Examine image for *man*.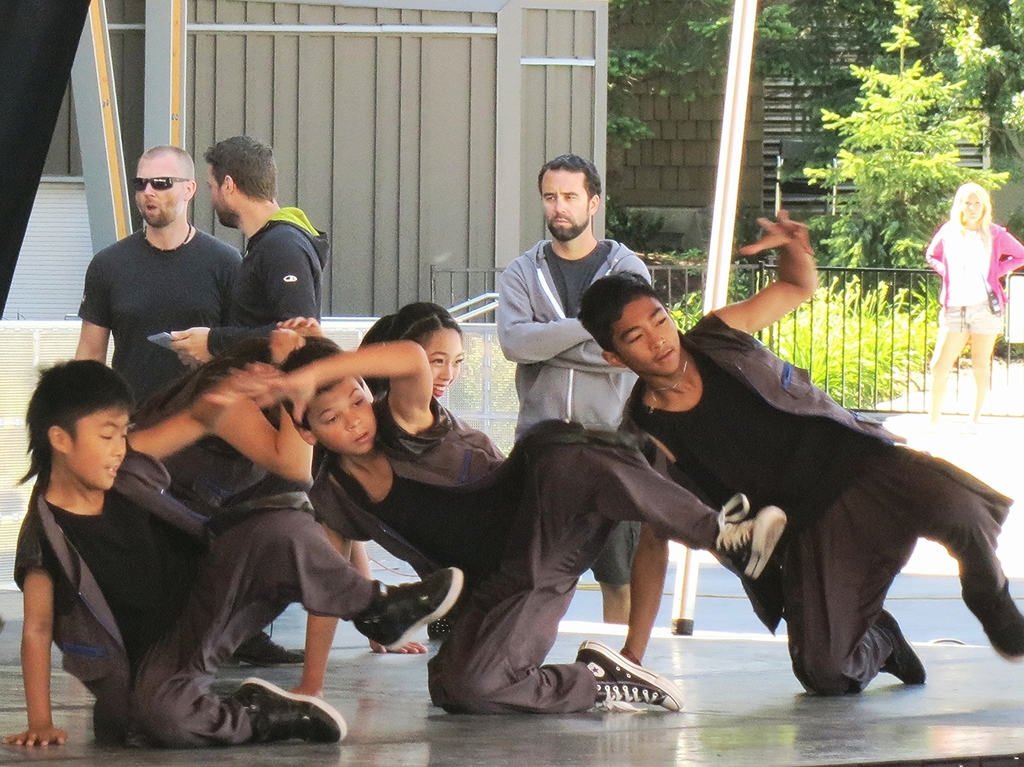
Examination result: {"x1": 74, "y1": 144, "x2": 243, "y2": 425}.
